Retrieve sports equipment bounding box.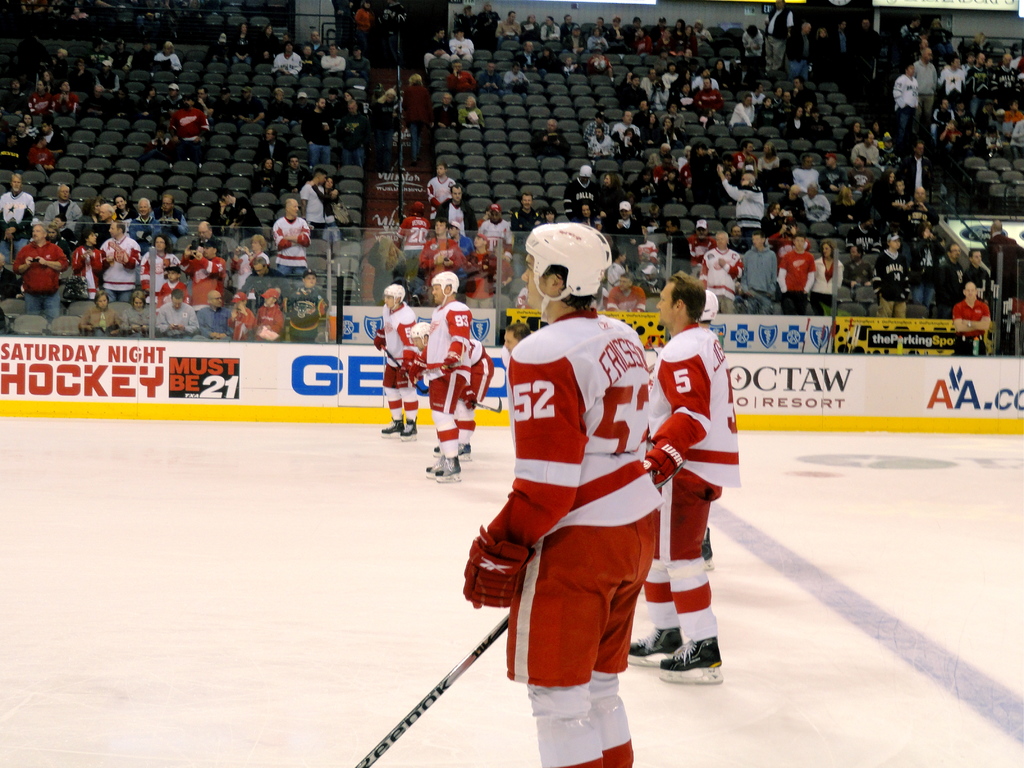
Bounding box: pyautogui.locateOnScreen(458, 524, 536, 612).
